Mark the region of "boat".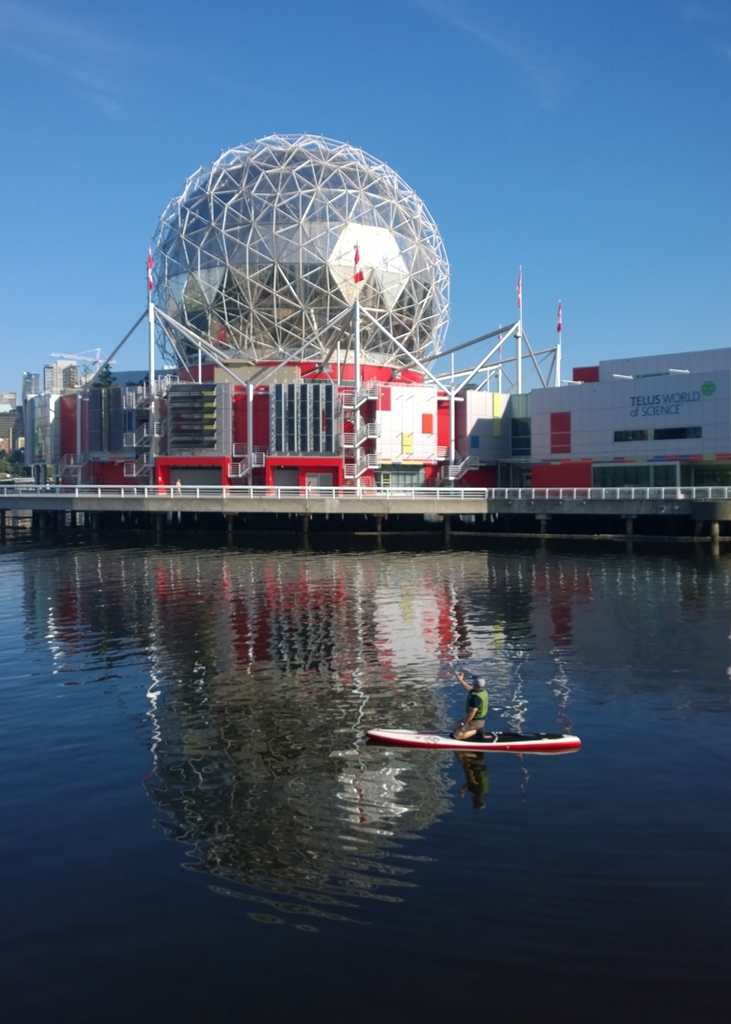
Region: (356, 735, 577, 754).
